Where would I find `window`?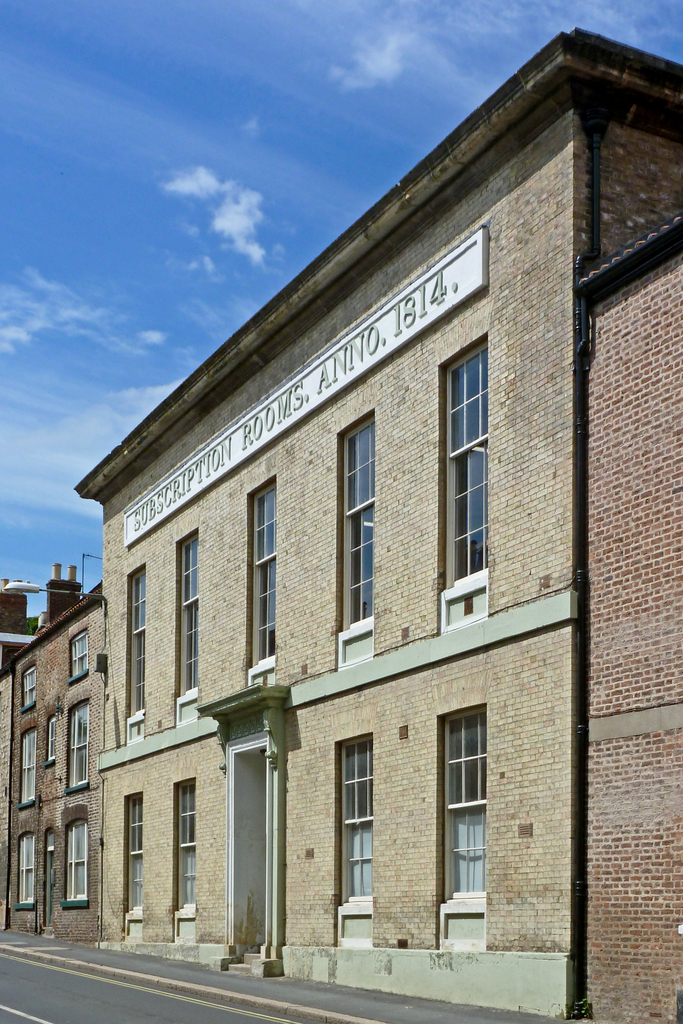
At [170,776,198,942].
